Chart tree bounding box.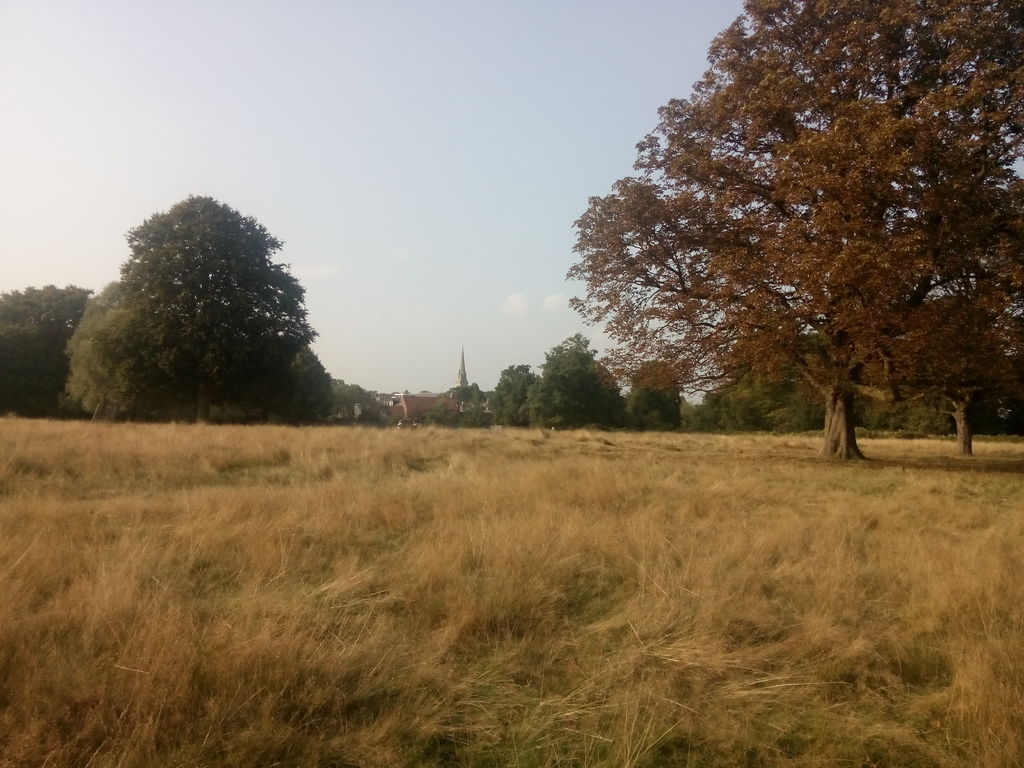
Charted: {"left": 530, "top": 337, "right": 634, "bottom": 431}.
